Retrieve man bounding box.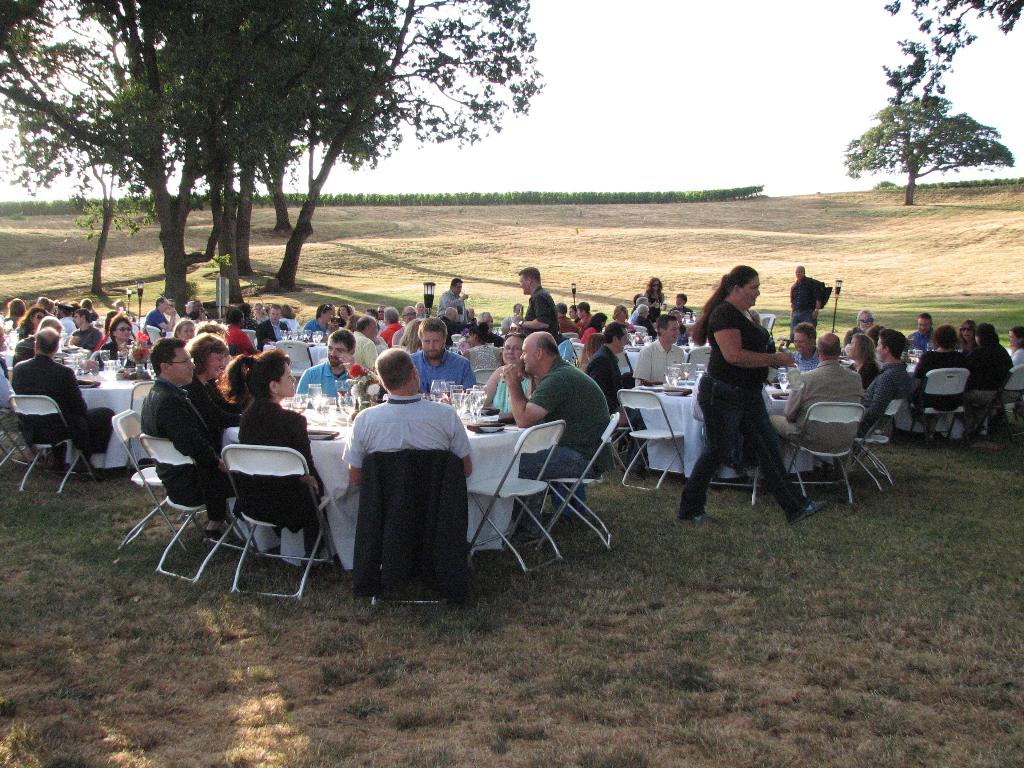
Bounding box: [left=583, top=319, right=650, bottom=479].
